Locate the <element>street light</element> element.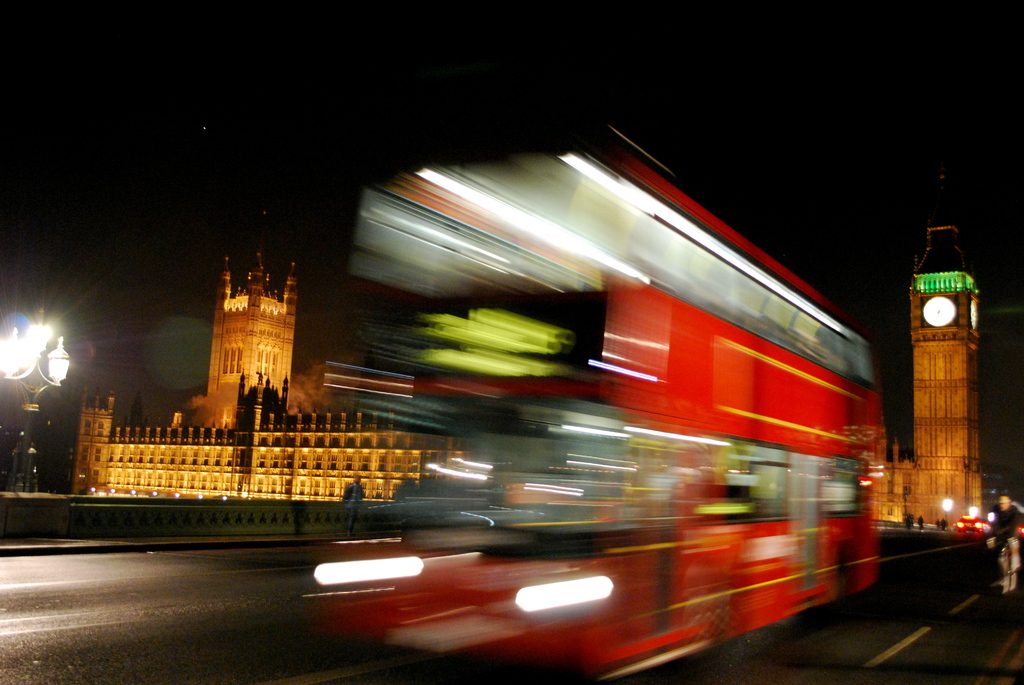
Element bbox: BBox(968, 507, 977, 516).
